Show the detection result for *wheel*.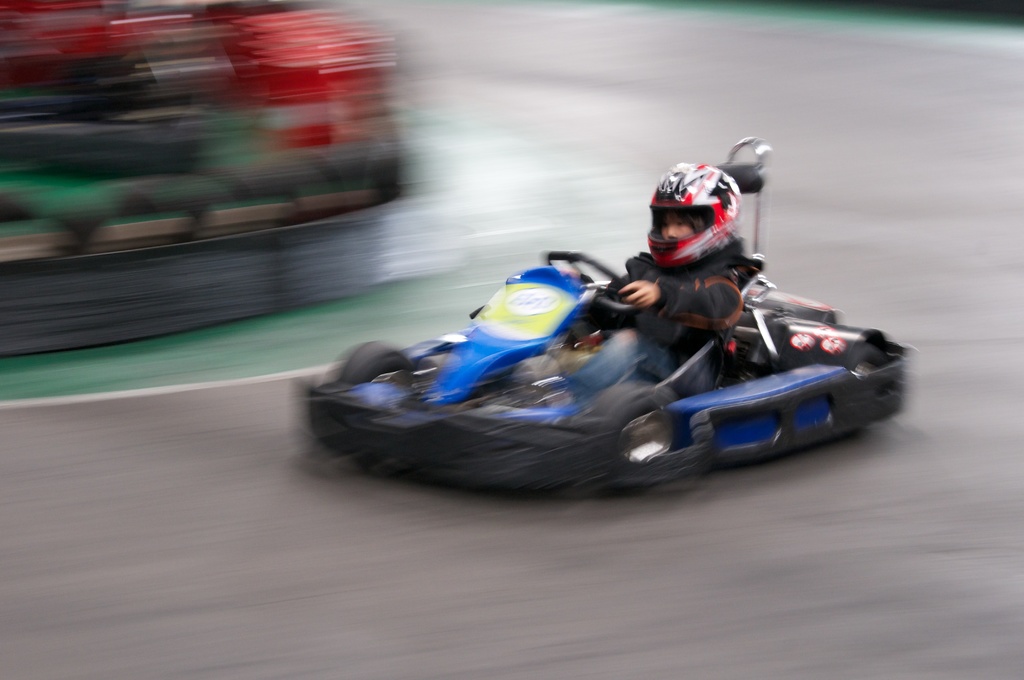
[left=591, top=381, right=672, bottom=466].
